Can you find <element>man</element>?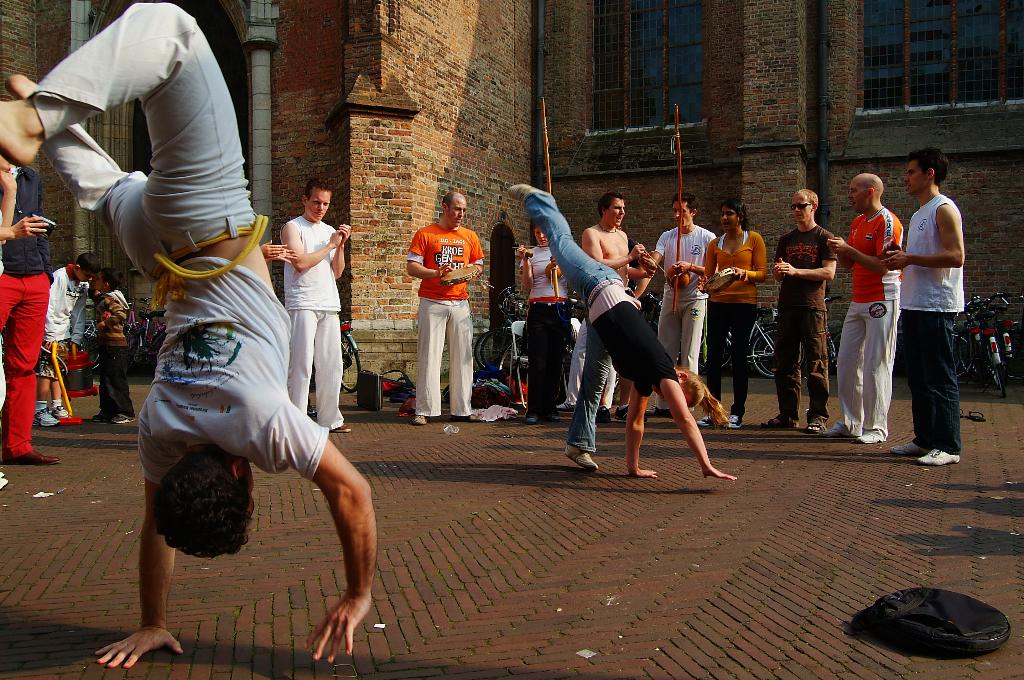
Yes, bounding box: Rect(641, 197, 714, 419).
